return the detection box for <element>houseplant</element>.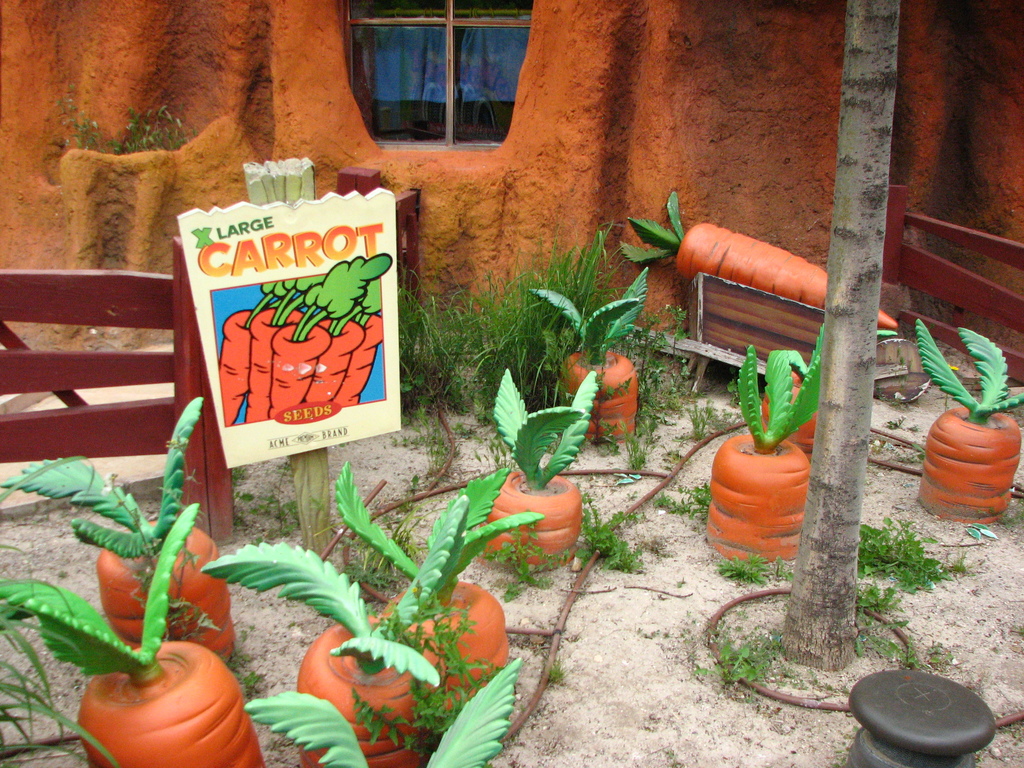
rect(205, 540, 450, 767).
